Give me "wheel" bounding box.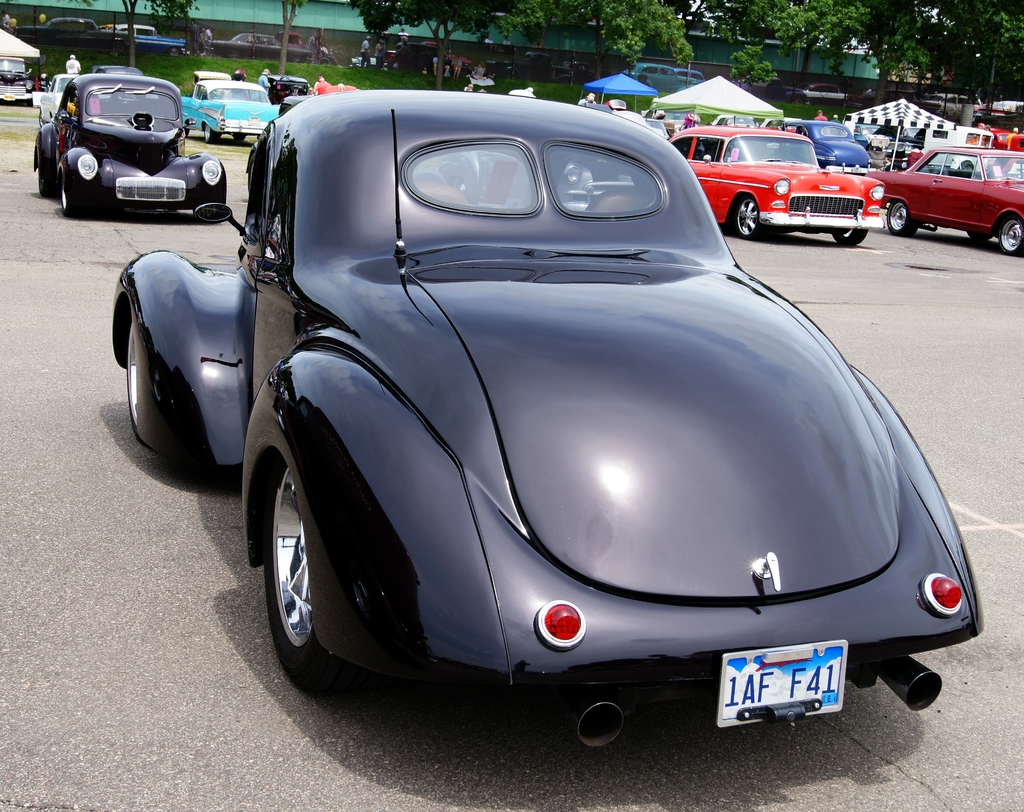
locate(57, 168, 88, 213).
